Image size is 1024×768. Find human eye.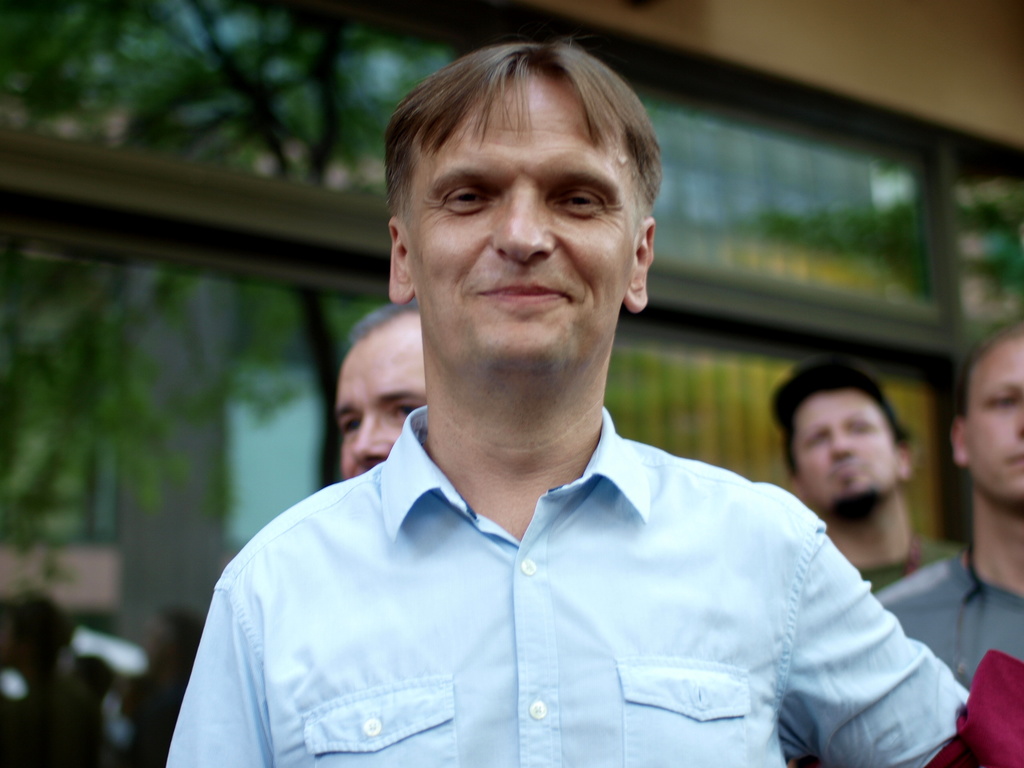
<region>437, 179, 492, 214</region>.
